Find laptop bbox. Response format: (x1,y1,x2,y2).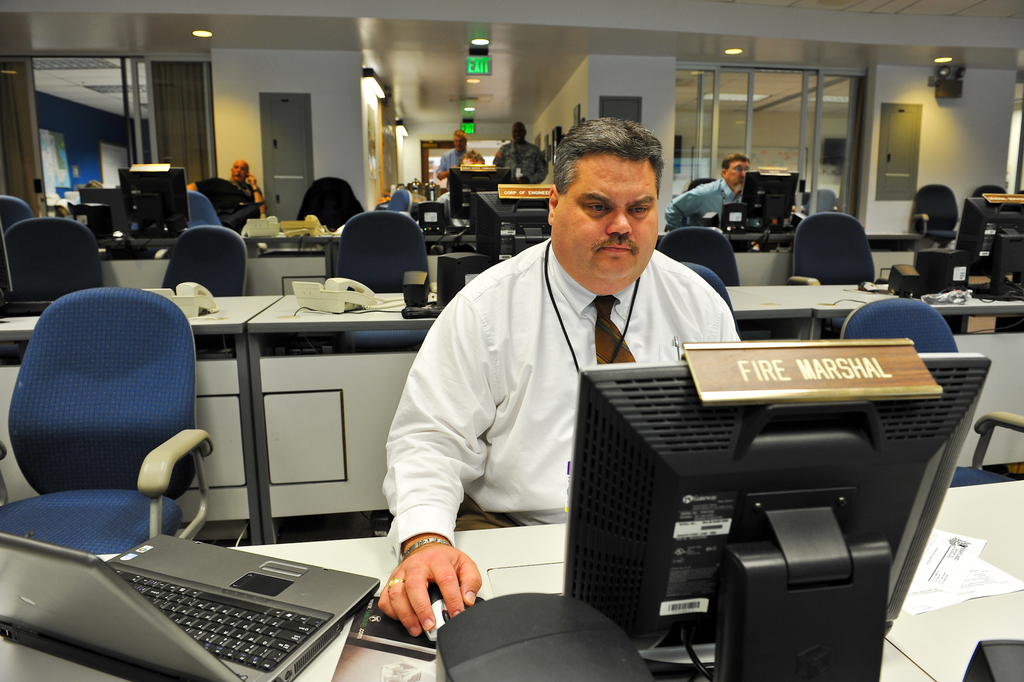
(0,534,381,681).
